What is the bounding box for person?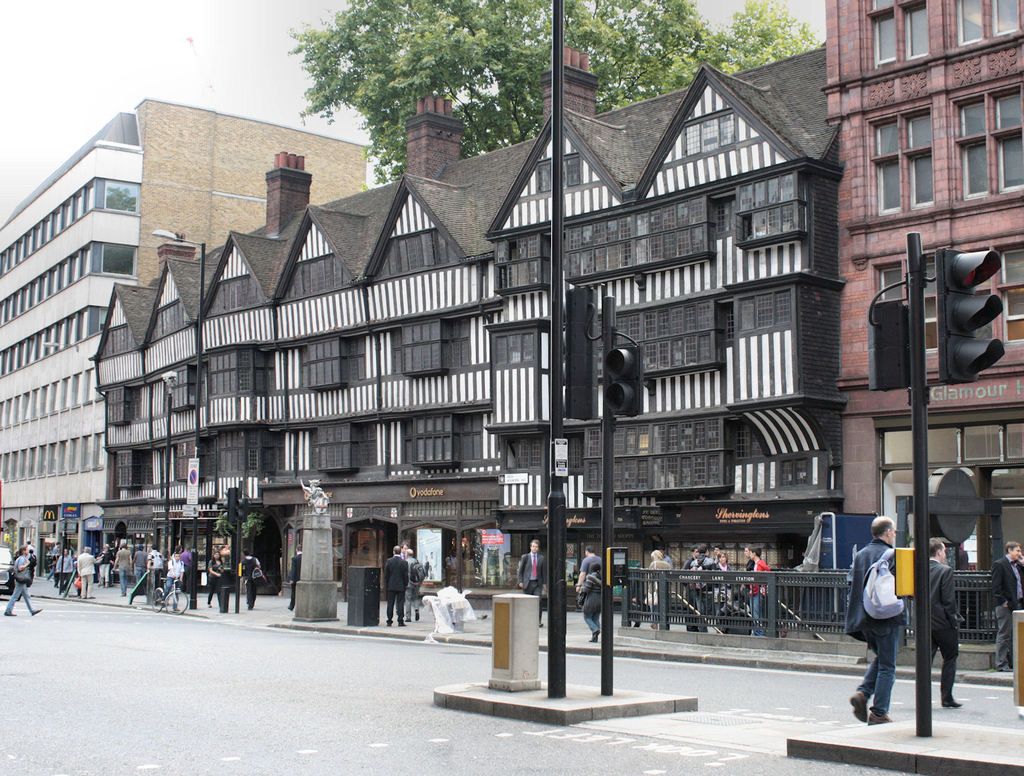
[385, 547, 412, 622].
